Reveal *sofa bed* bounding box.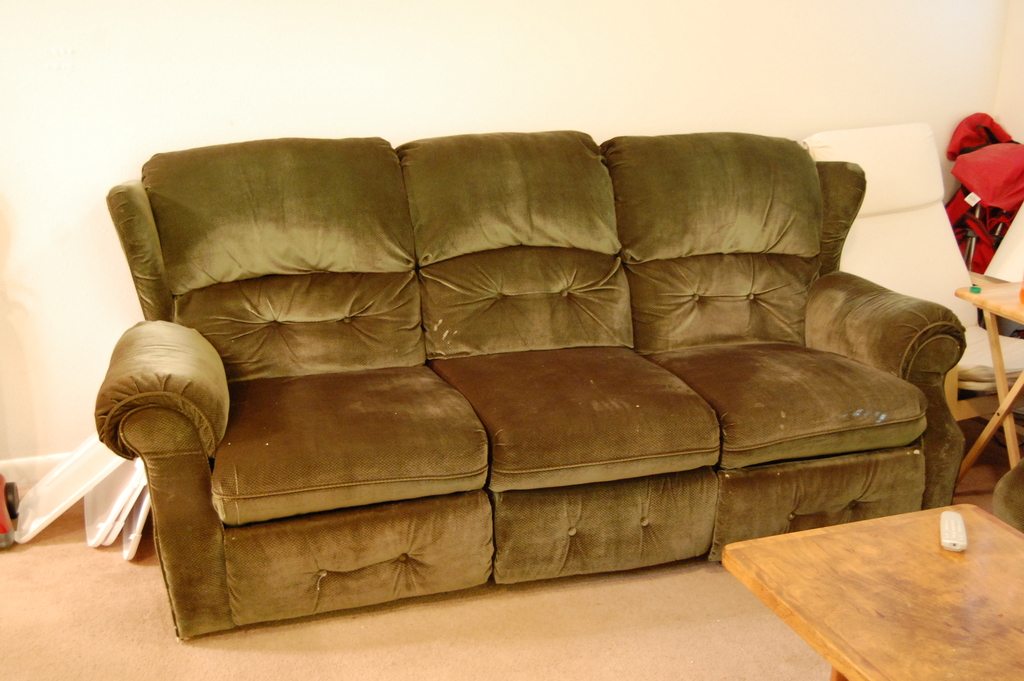
Revealed: box(94, 127, 967, 644).
